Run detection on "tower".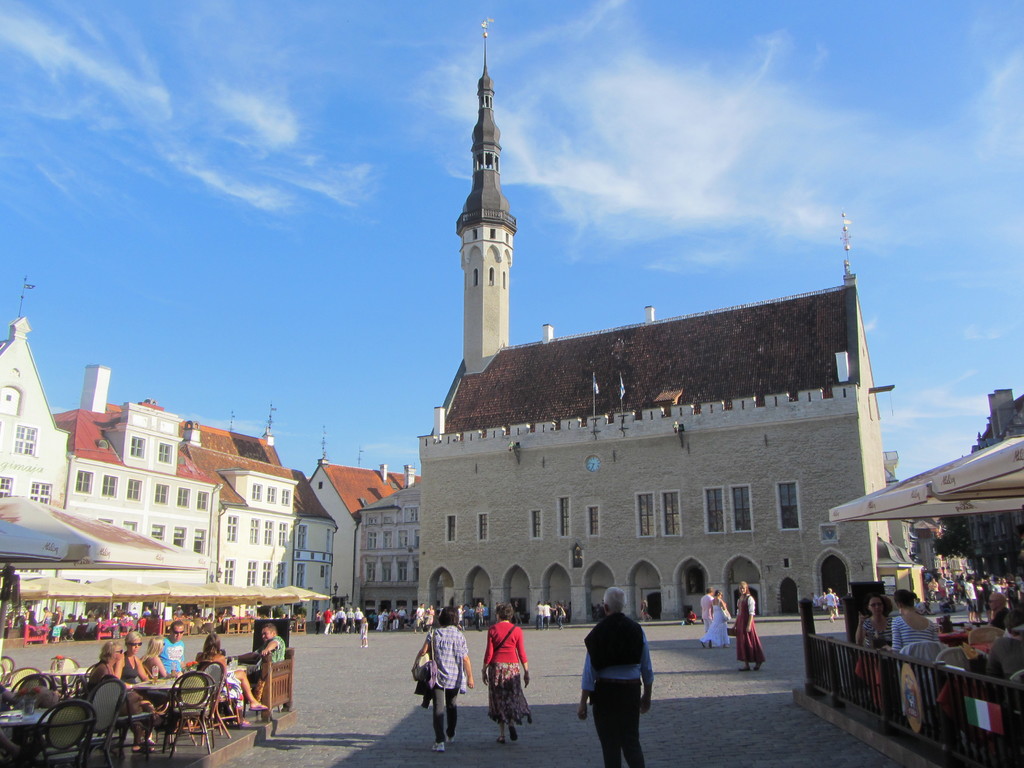
Result: rect(335, 12, 854, 648).
